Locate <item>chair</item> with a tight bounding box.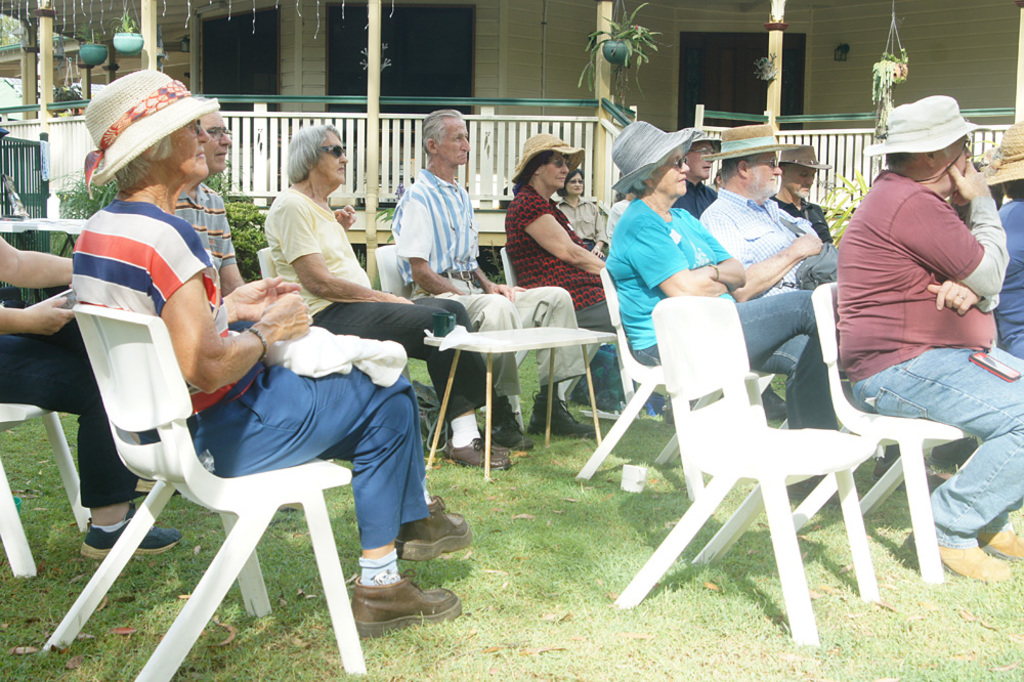
(570,262,774,488).
